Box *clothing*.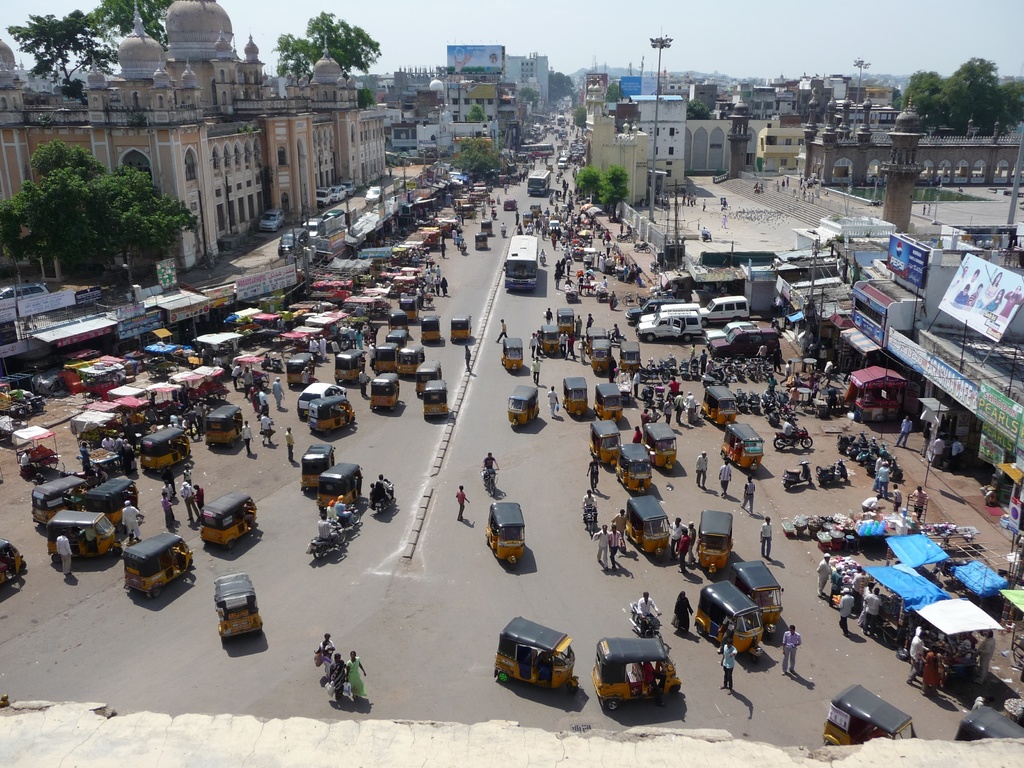
[left=287, top=431, right=294, bottom=460].
